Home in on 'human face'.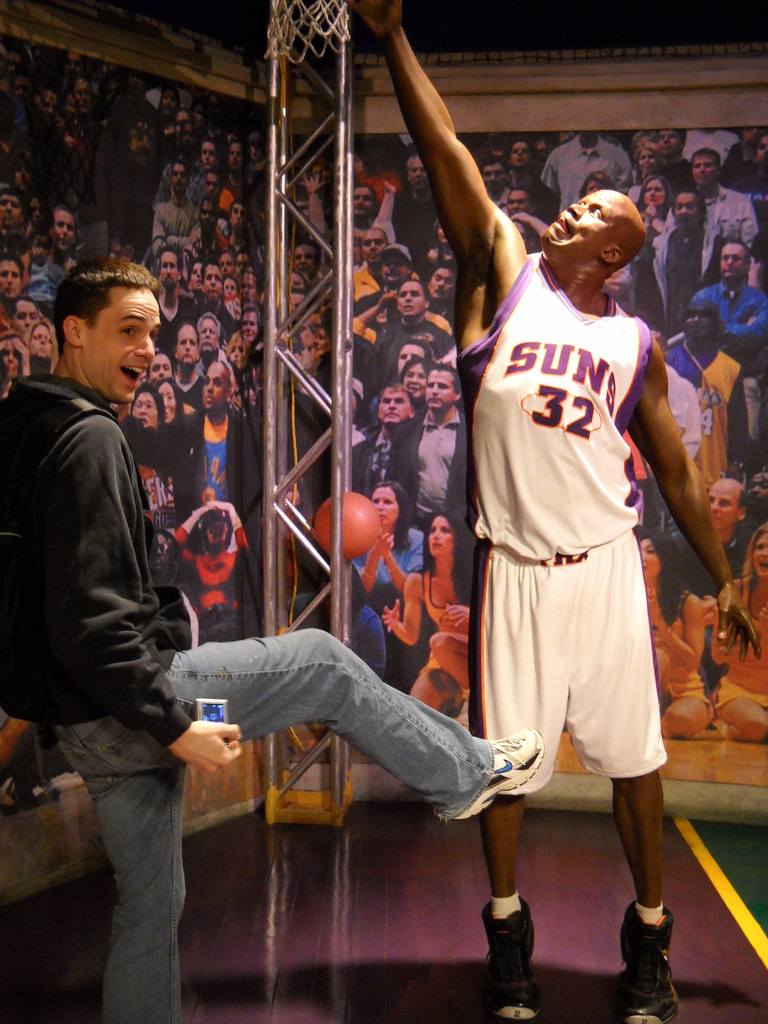
Homed in at locate(542, 190, 627, 259).
